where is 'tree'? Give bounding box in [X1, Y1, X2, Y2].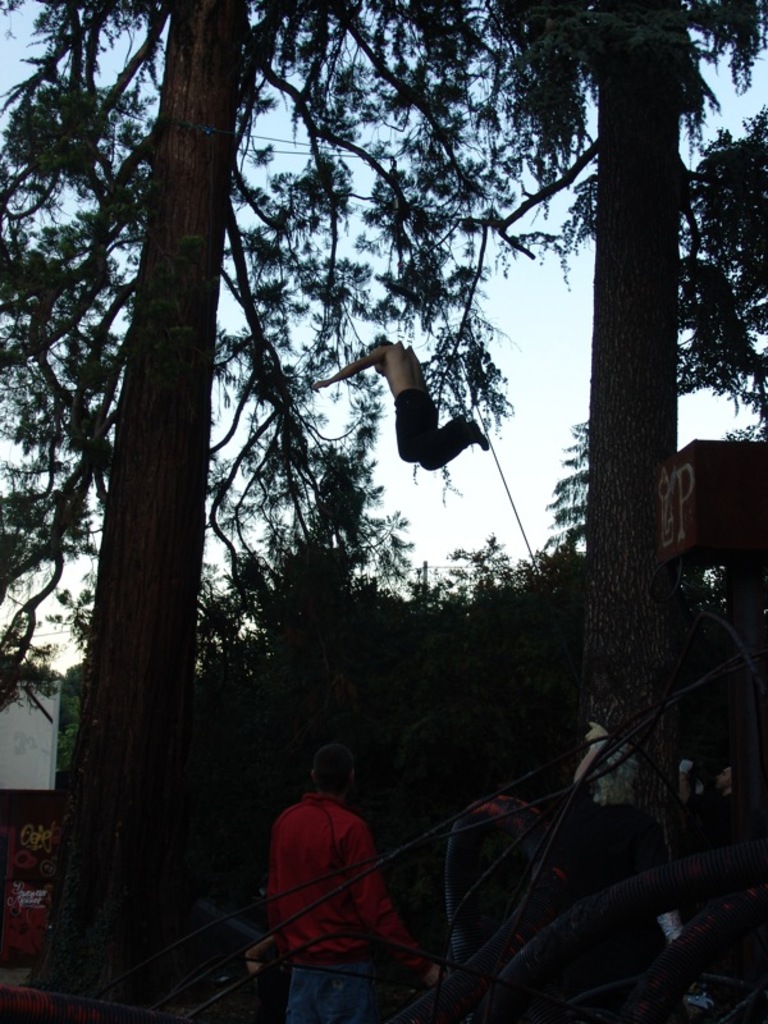
[200, 463, 575, 815].
